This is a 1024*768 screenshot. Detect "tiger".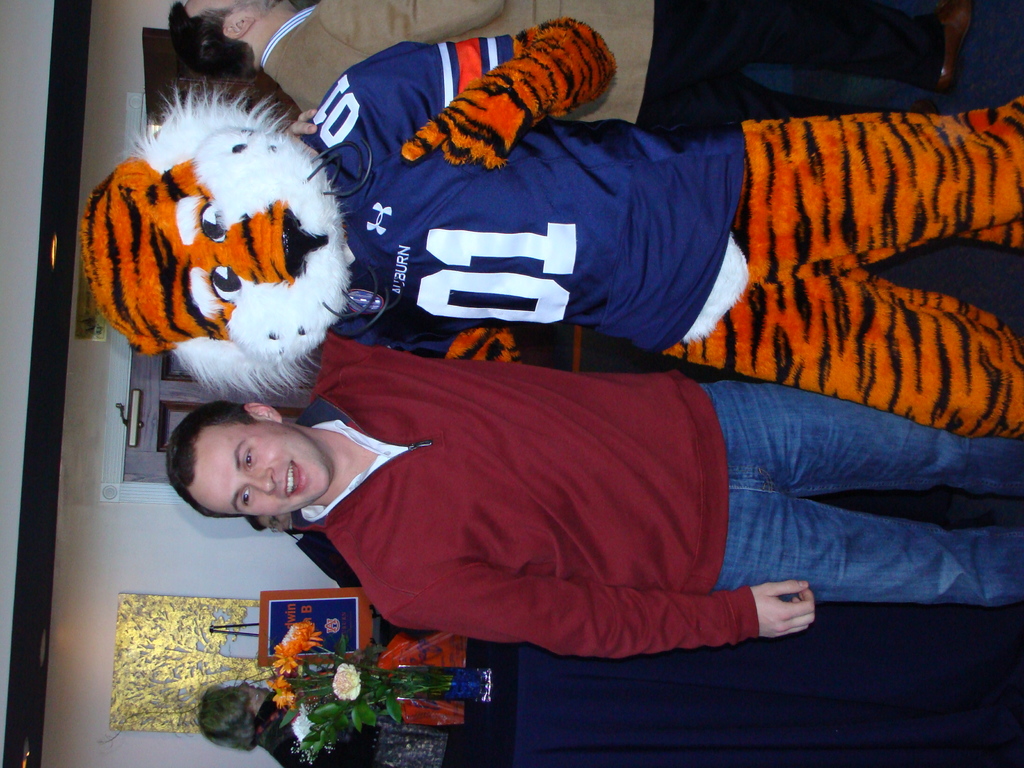
(x1=75, y1=17, x2=1023, y2=440).
